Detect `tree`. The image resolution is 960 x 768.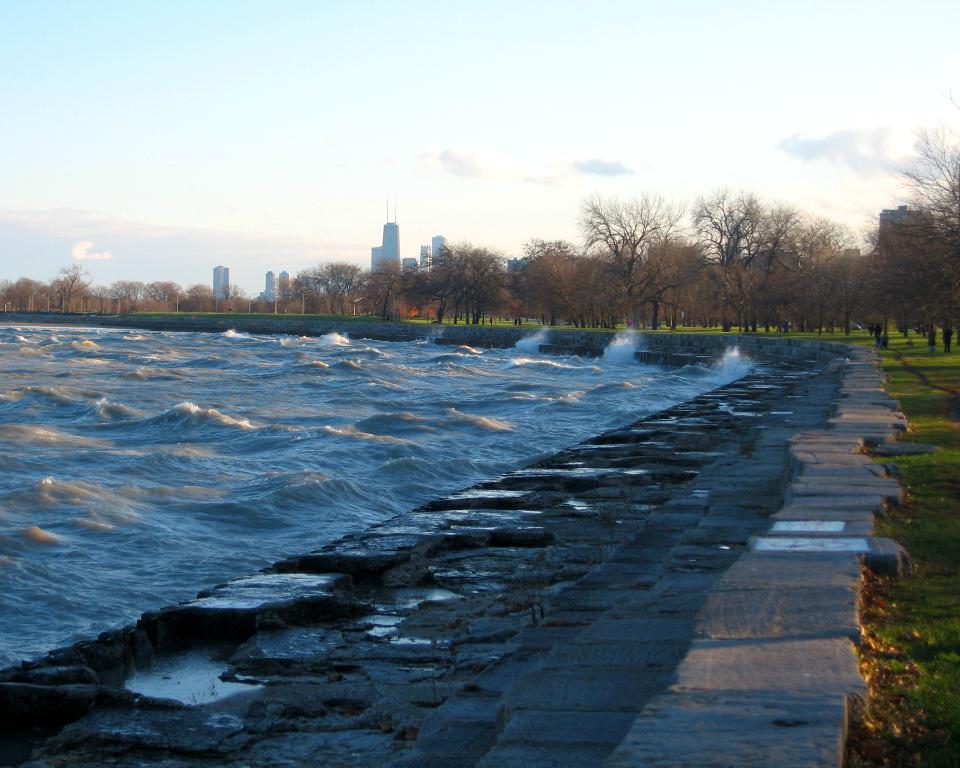
locate(295, 261, 352, 322).
